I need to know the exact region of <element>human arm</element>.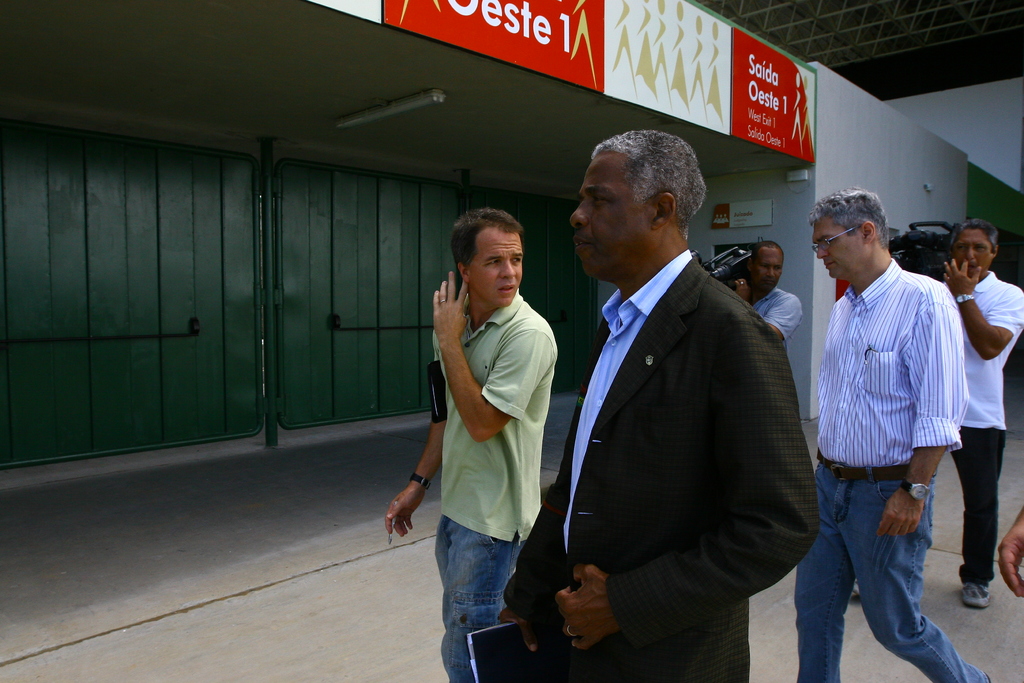
Region: left=381, top=378, right=458, bottom=543.
